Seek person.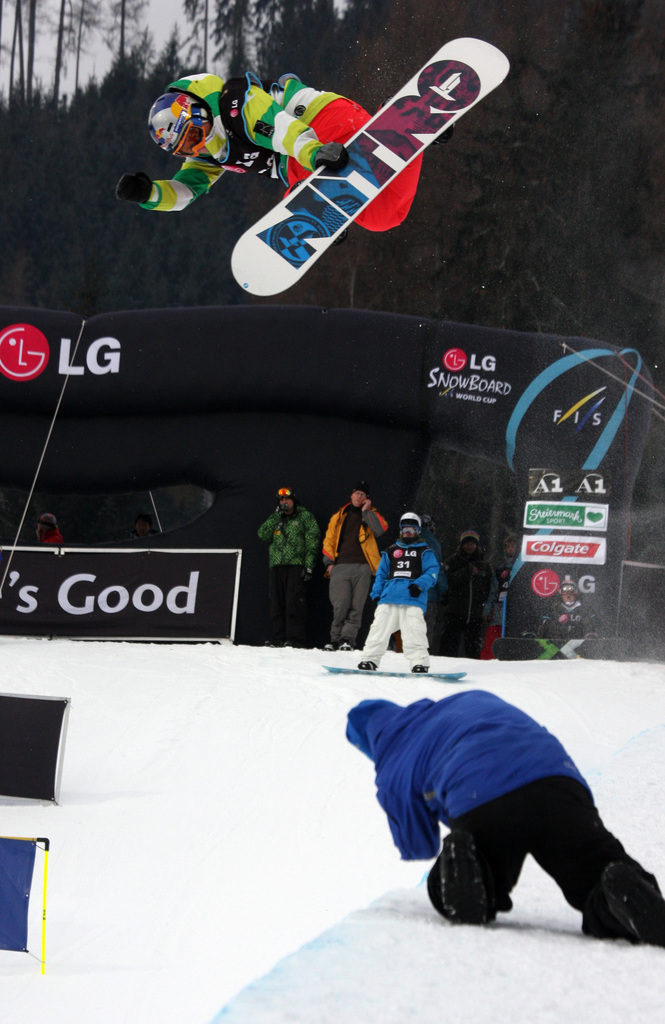
443 525 506 652.
